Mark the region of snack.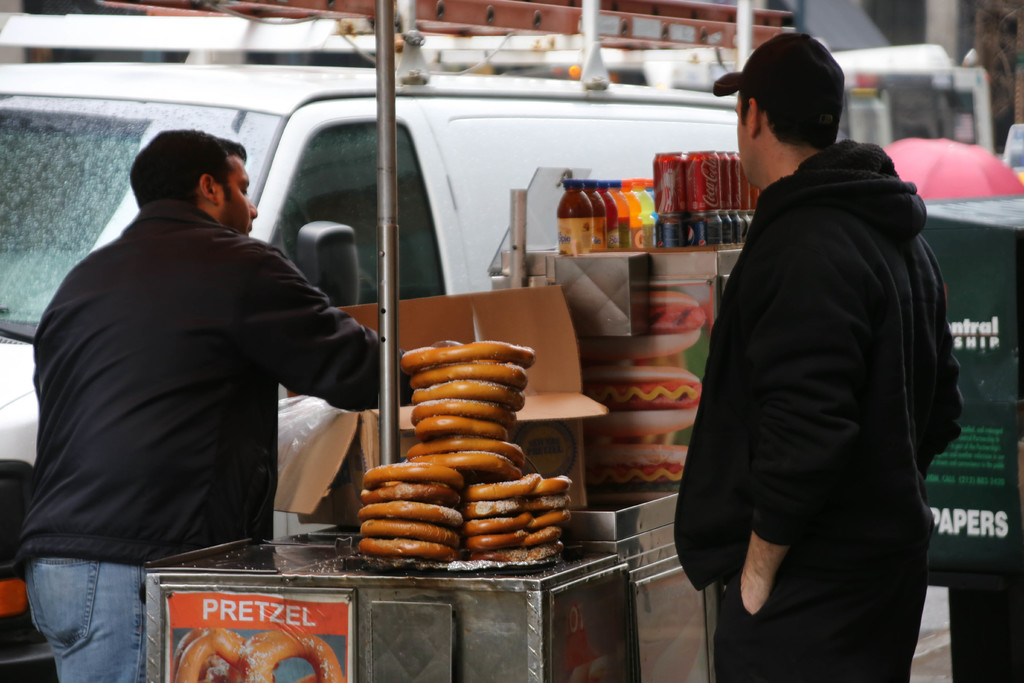
Region: <box>590,290,701,357</box>.
